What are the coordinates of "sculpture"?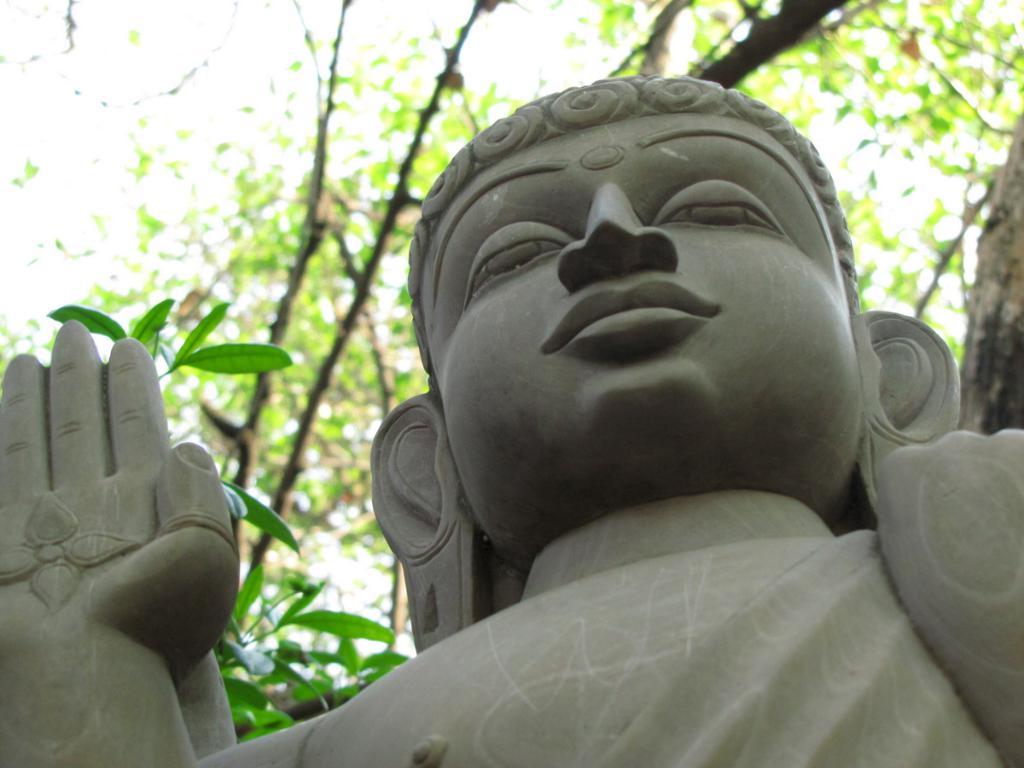
<box>0,73,1022,767</box>.
